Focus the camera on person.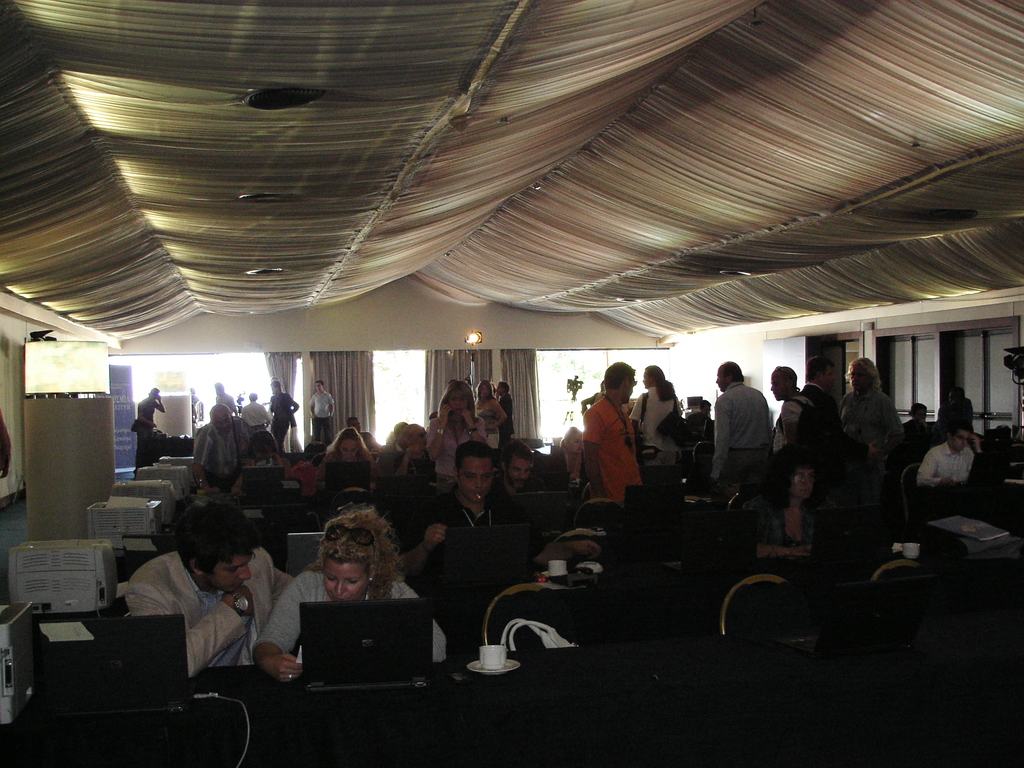
Focus region: [248,502,445,679].
